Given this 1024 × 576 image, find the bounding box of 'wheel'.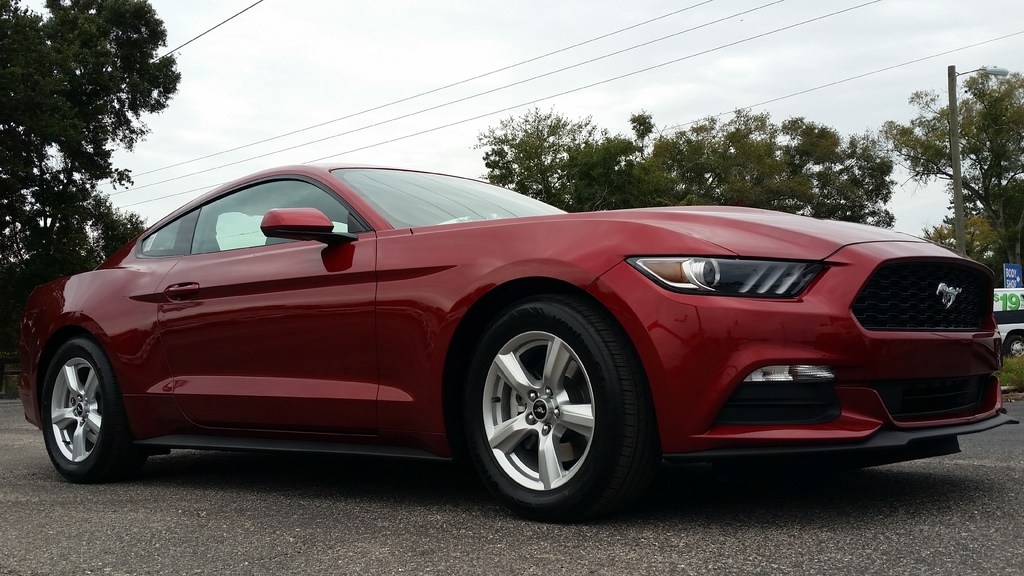
<region>1004, 334, 1023, 357</region>.
